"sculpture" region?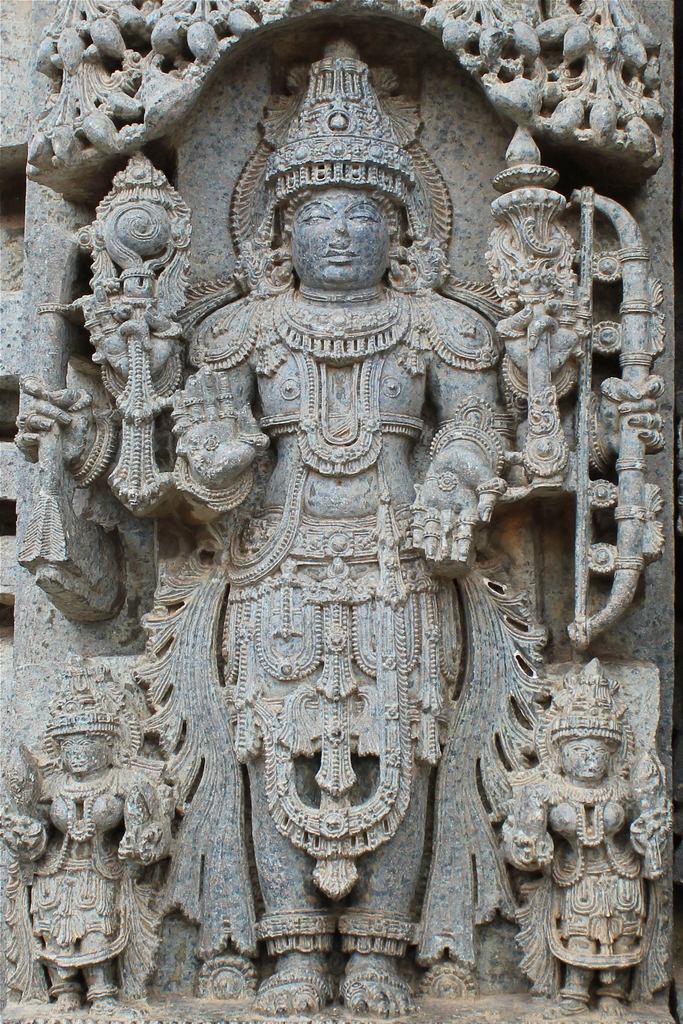
488:646:682:1019
